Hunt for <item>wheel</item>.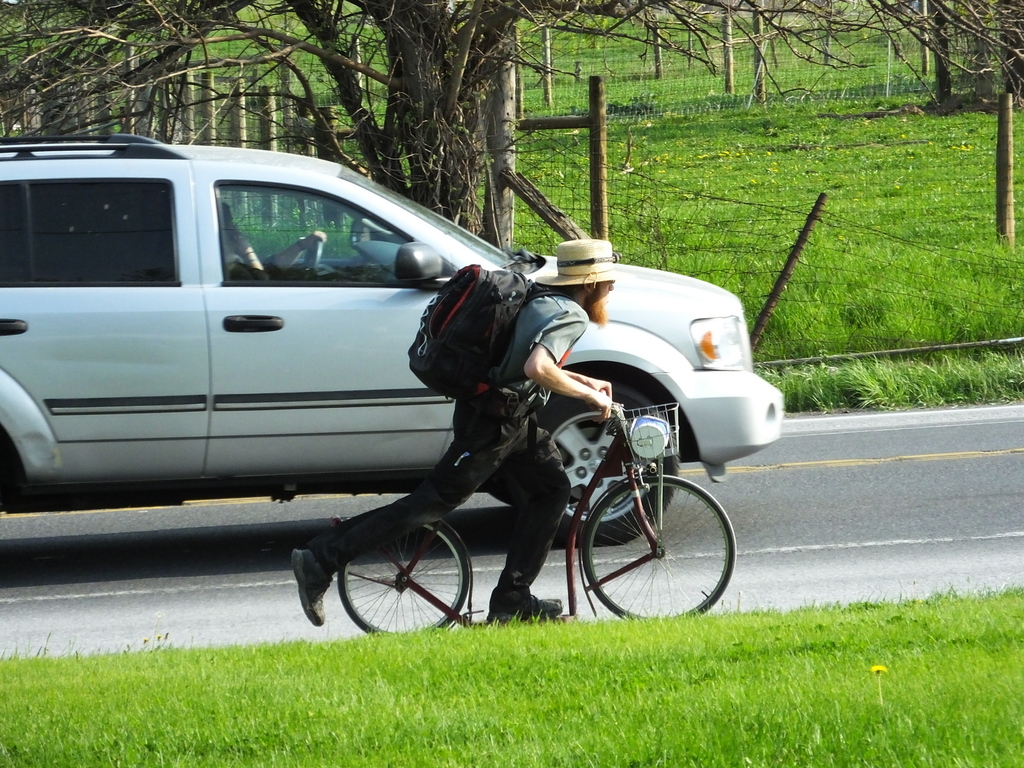
Hunted down at {"x1": 338, "y1": 517, "x2": 468, "y2": 637}.
